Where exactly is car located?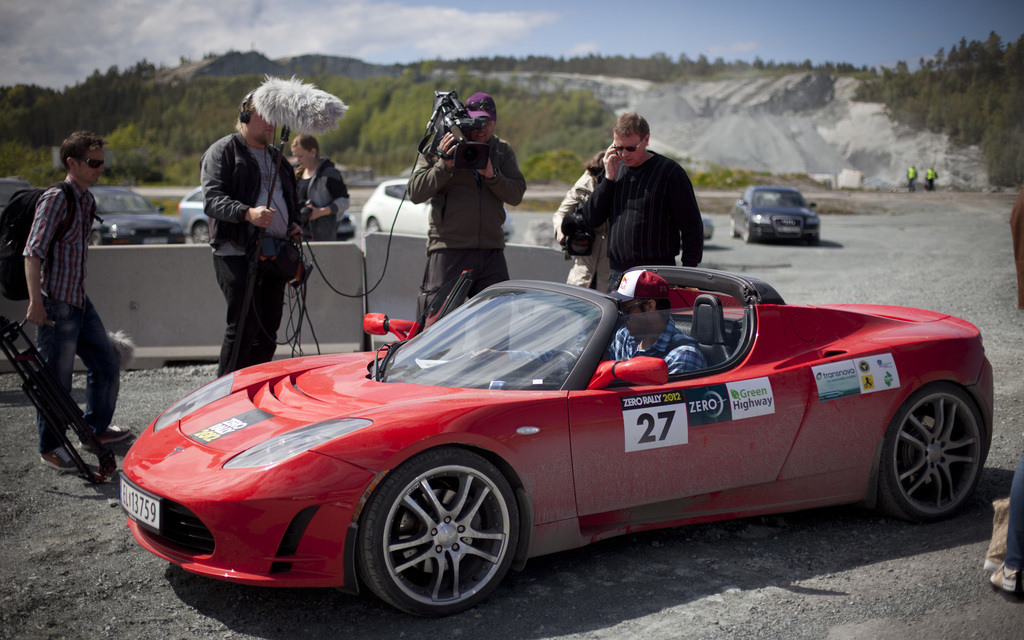
Its bounding box is x1=180, y1=189, x2=208, y2=244.
